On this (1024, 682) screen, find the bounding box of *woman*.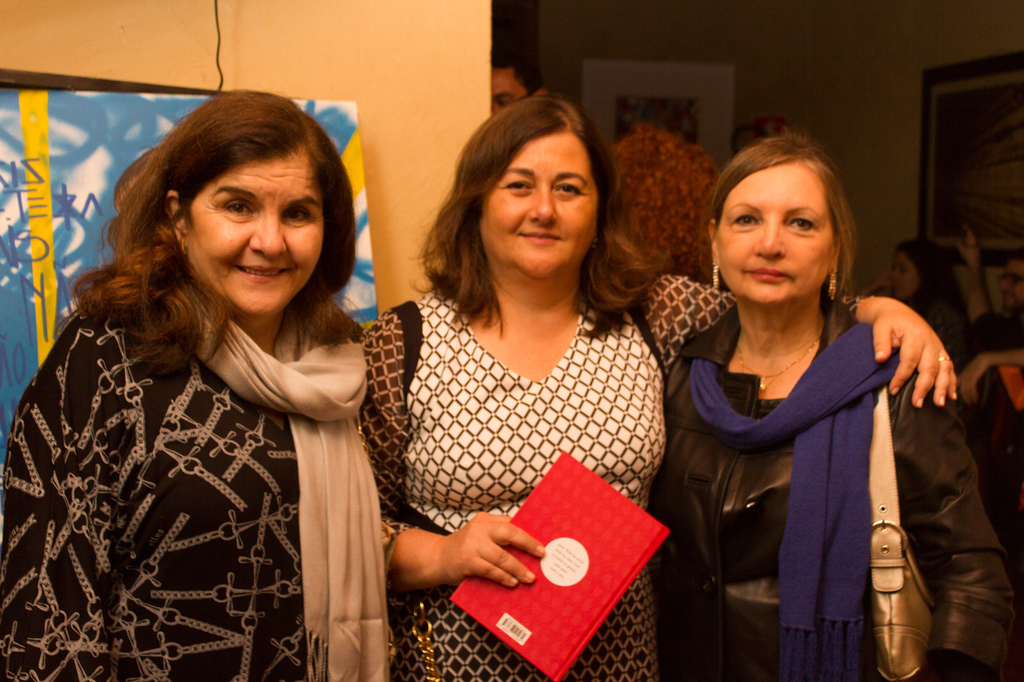
Bounding box: bbox=(605, 129, 725, 280).
